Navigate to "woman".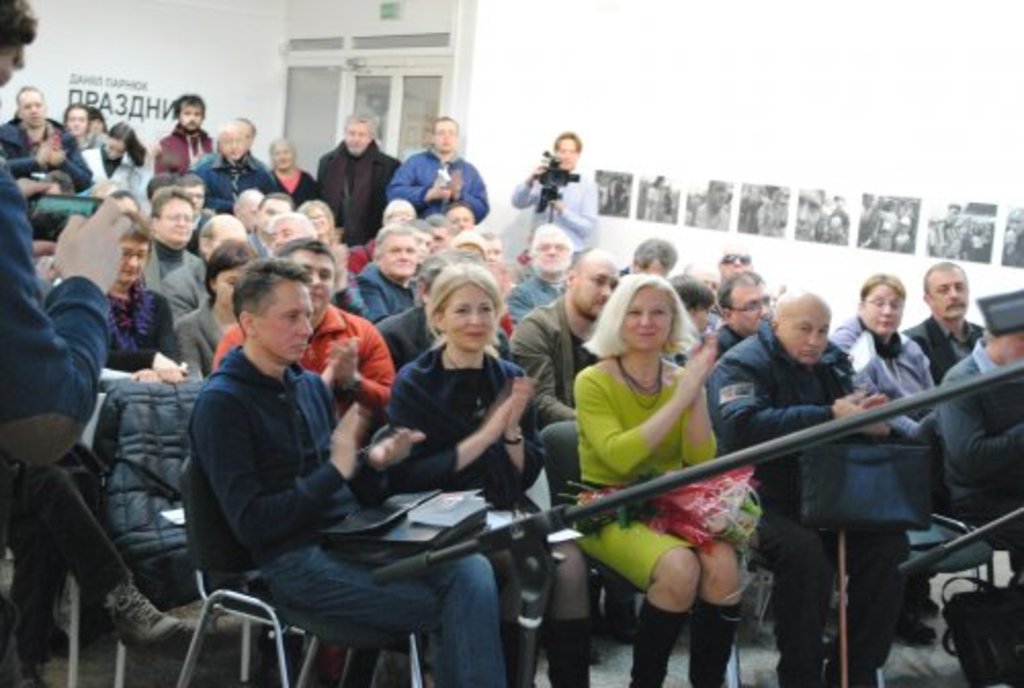
Navigation target: region(387, 258, 586, 686).
